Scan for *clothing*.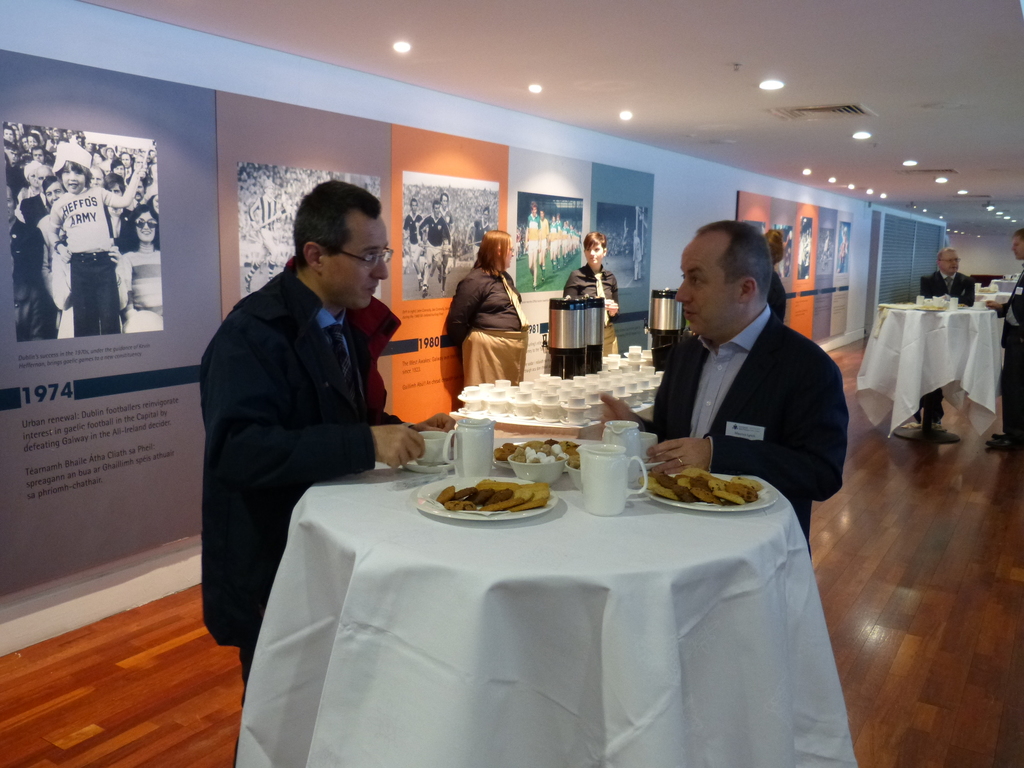
Scan result: 472 214 491 266.
